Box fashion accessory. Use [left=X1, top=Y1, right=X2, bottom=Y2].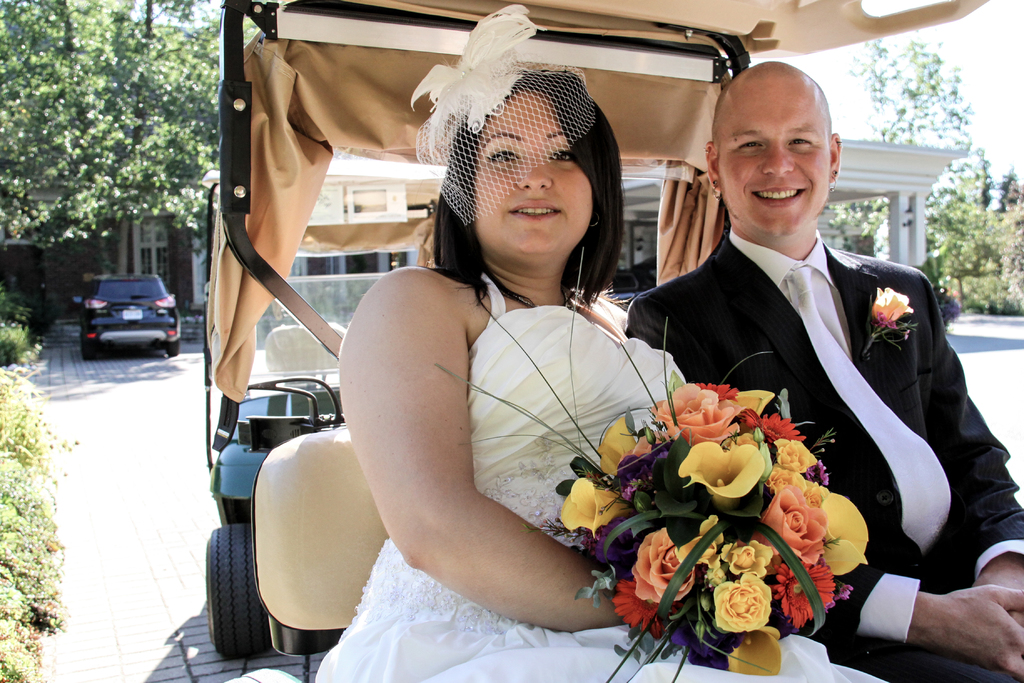
[left=710, top=180, right=721, bottom=202].
